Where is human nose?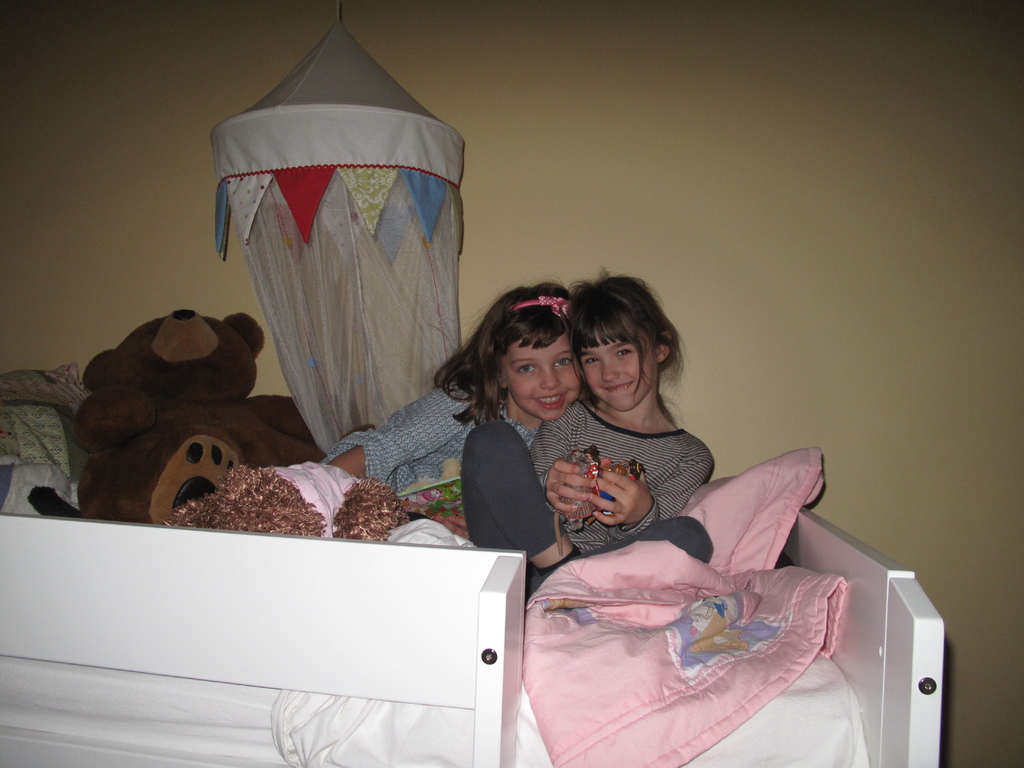
<bbox>541, 365, 561, 388</bbox>.
